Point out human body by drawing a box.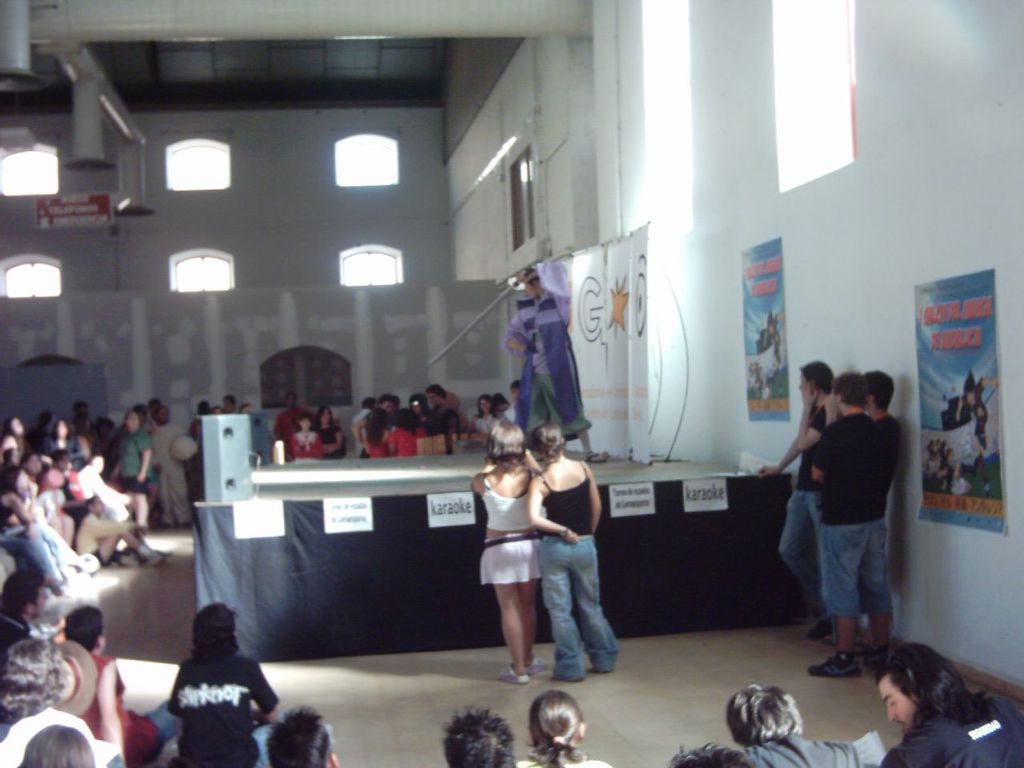
region(290, 406, 323, 456).
